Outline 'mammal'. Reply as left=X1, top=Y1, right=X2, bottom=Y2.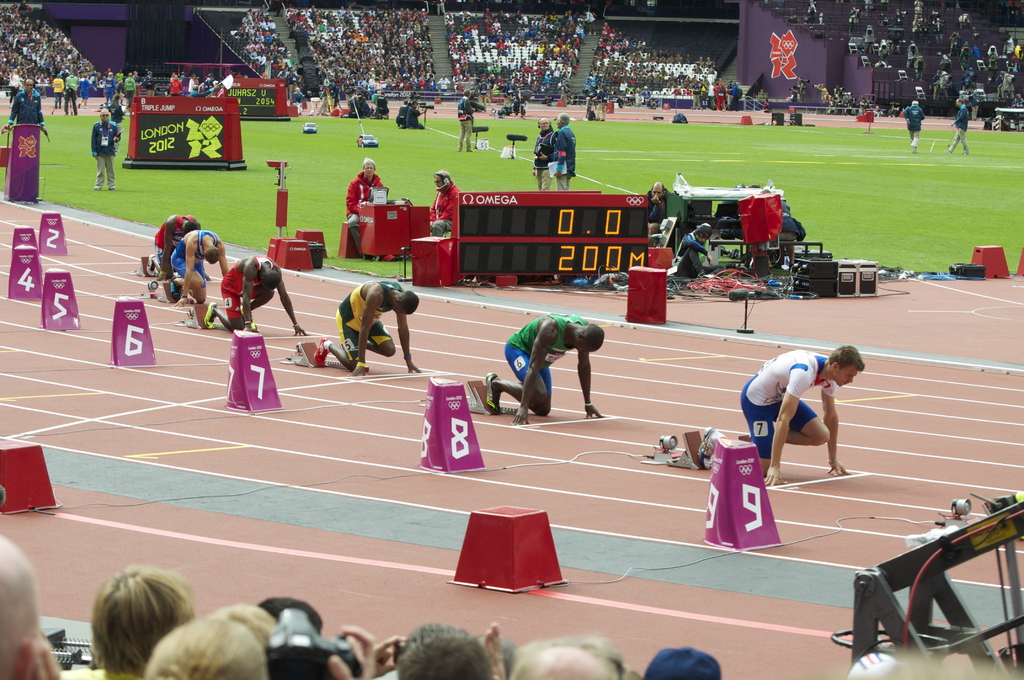
left=532, top=114, right=557, bottom=193.
